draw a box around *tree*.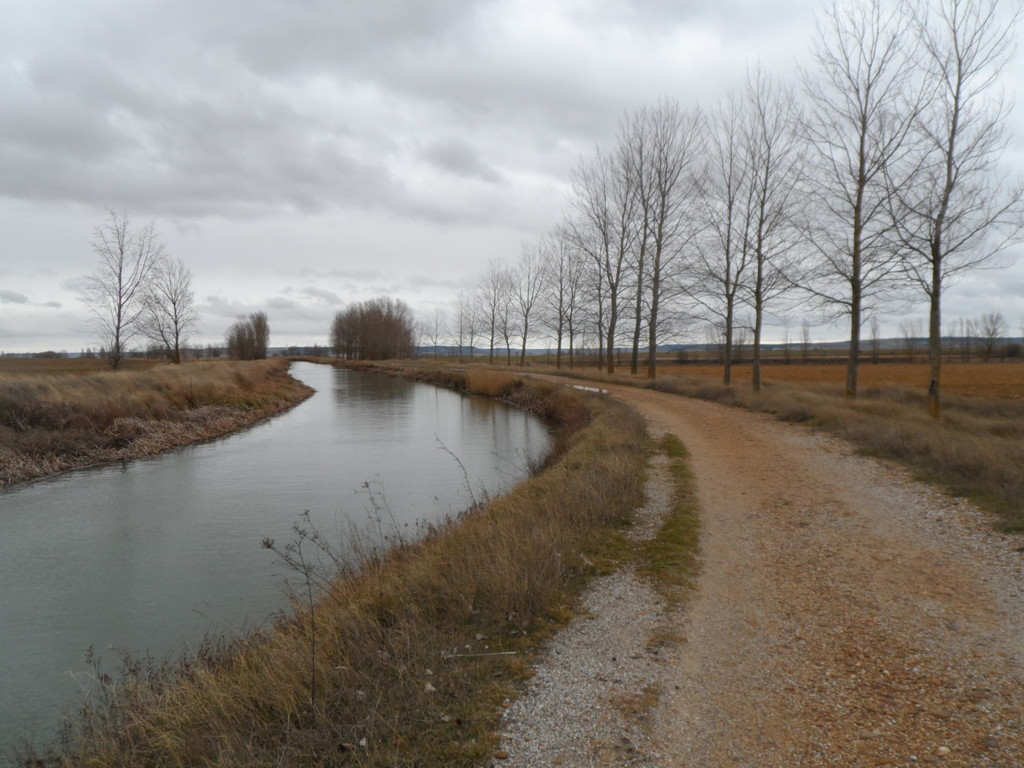
86 345 93 357.
